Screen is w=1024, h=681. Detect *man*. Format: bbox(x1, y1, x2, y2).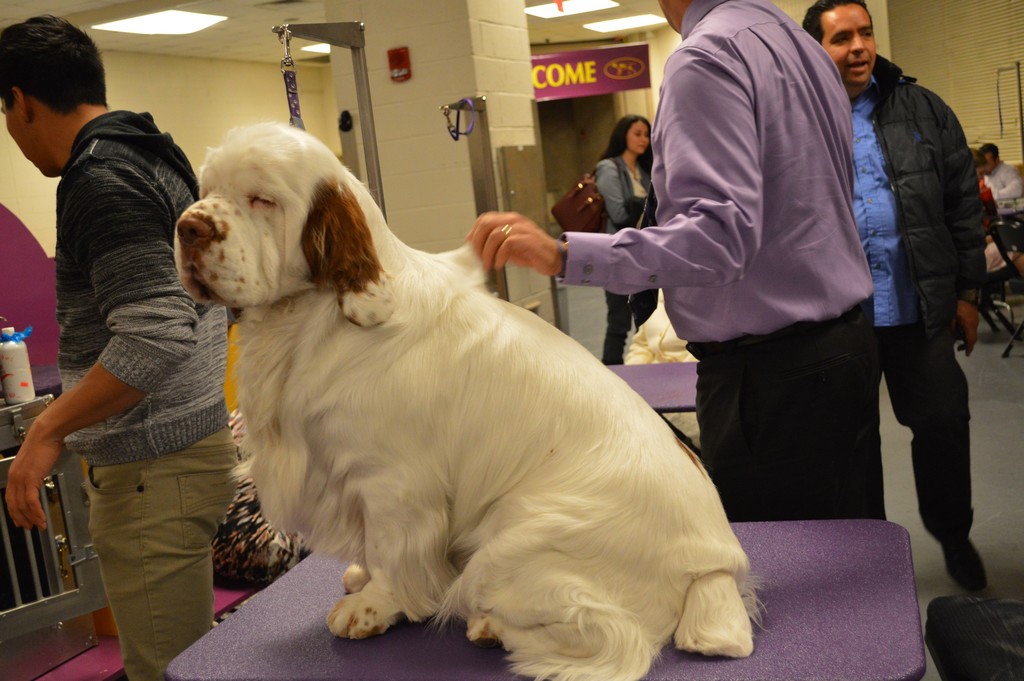
bbox(0, 10, 243, 680).
